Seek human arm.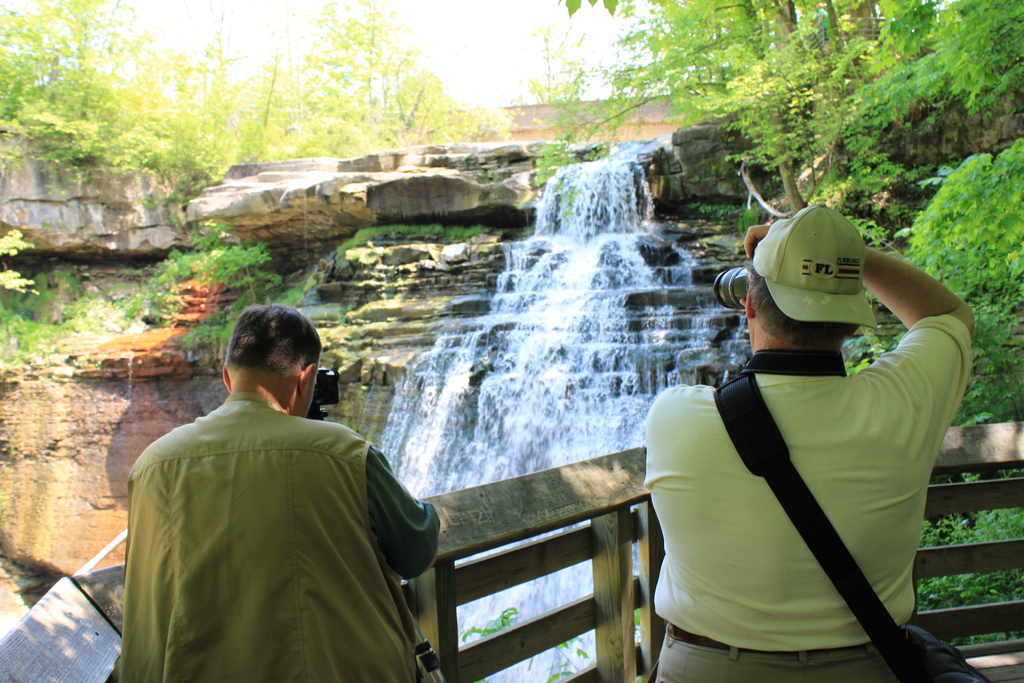
crop(854, 210, 980, 408).
